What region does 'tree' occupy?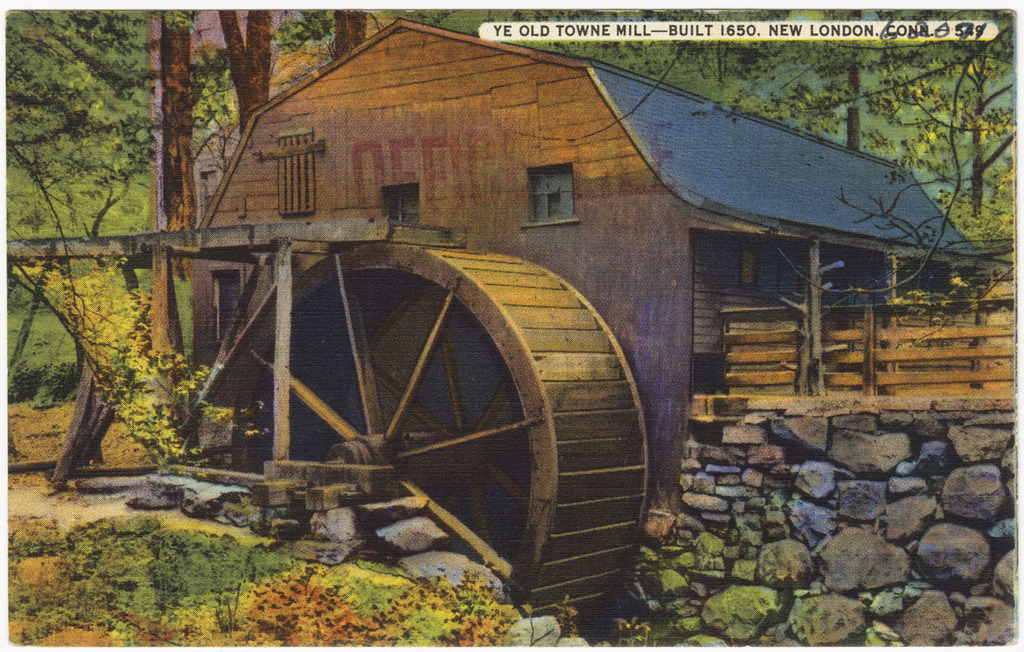
x1=218 y1=7 x2=272 y2=136.
